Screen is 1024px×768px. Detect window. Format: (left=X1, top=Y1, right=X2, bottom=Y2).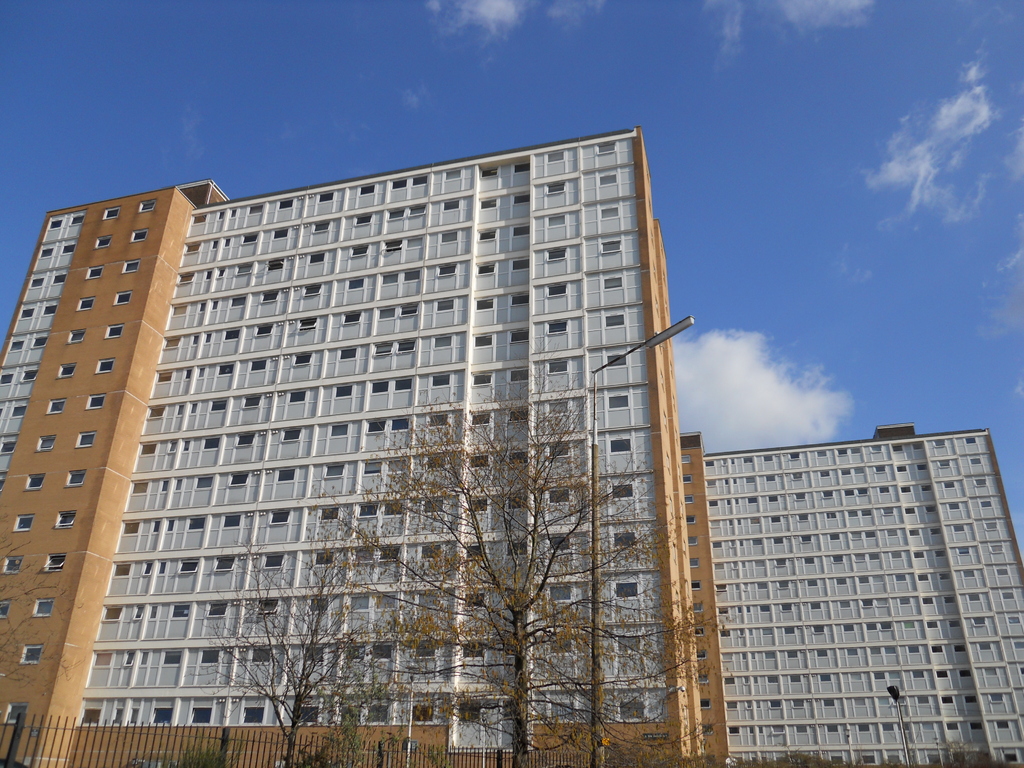
(left=161, top=483, right=171, bottom=490).
